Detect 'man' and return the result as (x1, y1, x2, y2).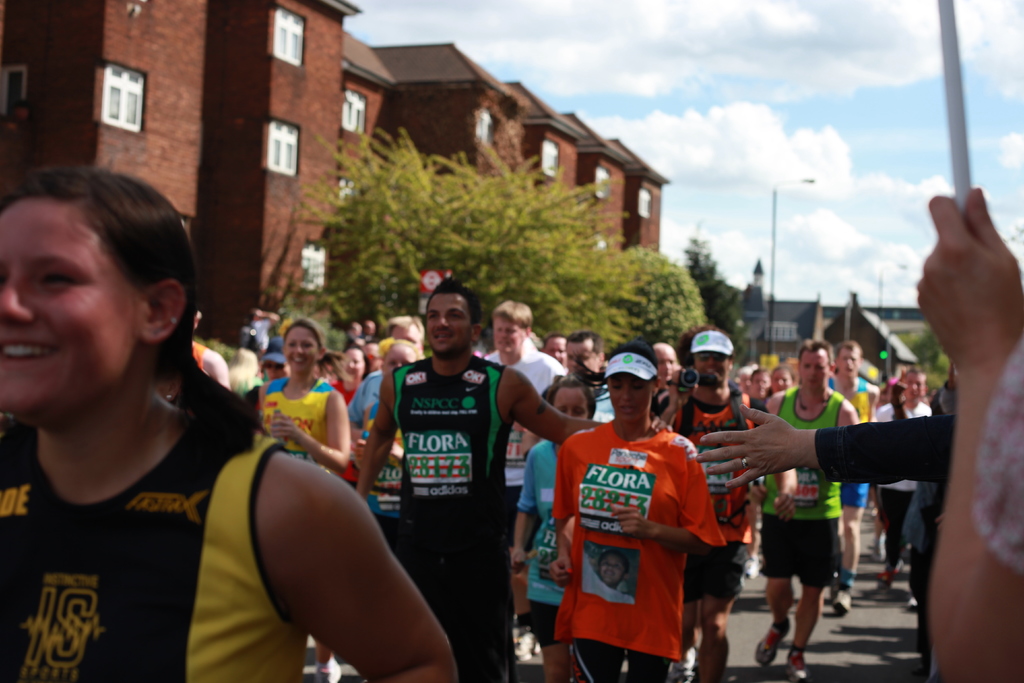
(874, 363, 932, 602).
